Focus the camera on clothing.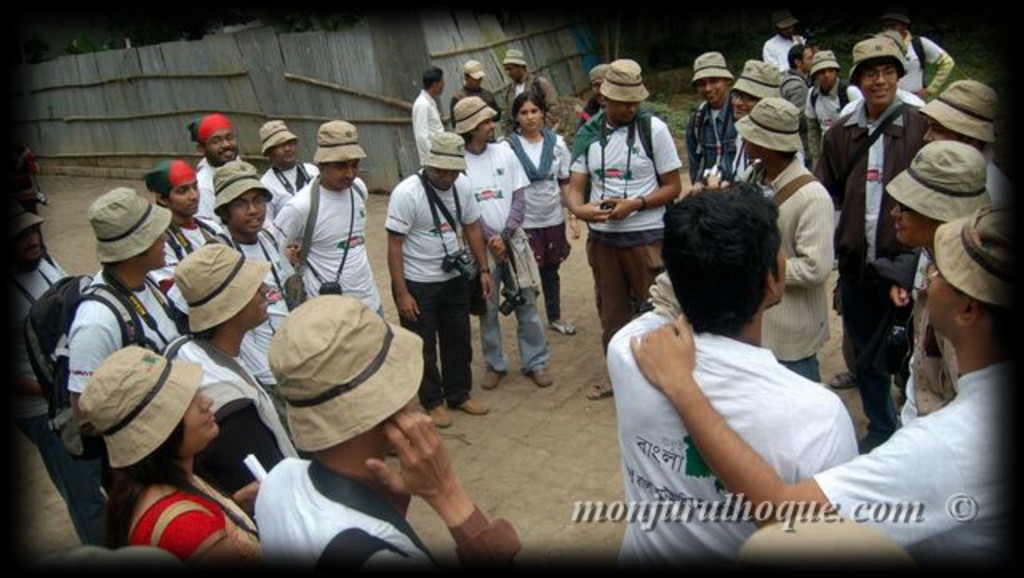
Focus region: <region>248, 455, 437, 572</region>.
